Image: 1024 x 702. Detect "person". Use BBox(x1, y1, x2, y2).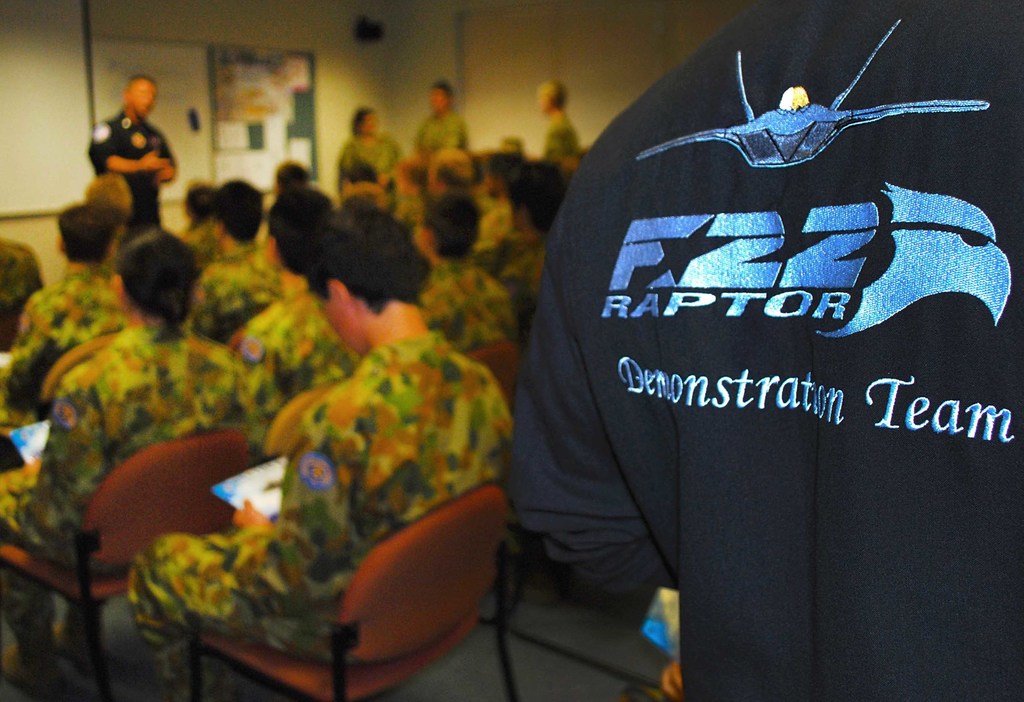
BBox(399, 193, 529, 363).
